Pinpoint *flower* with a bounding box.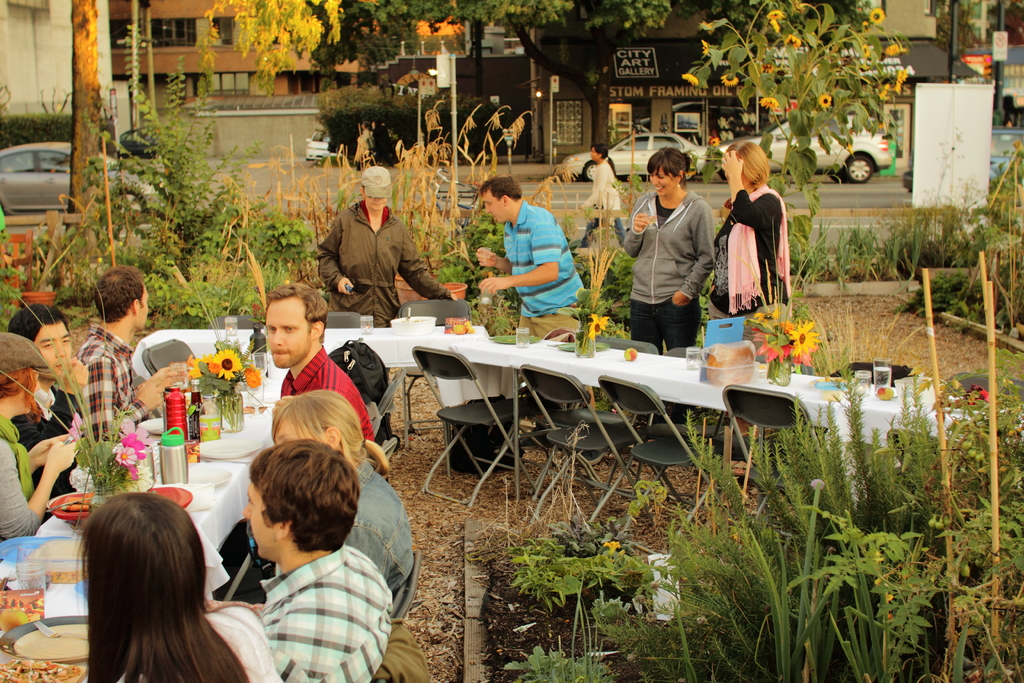
785, 30, 801, 44.
